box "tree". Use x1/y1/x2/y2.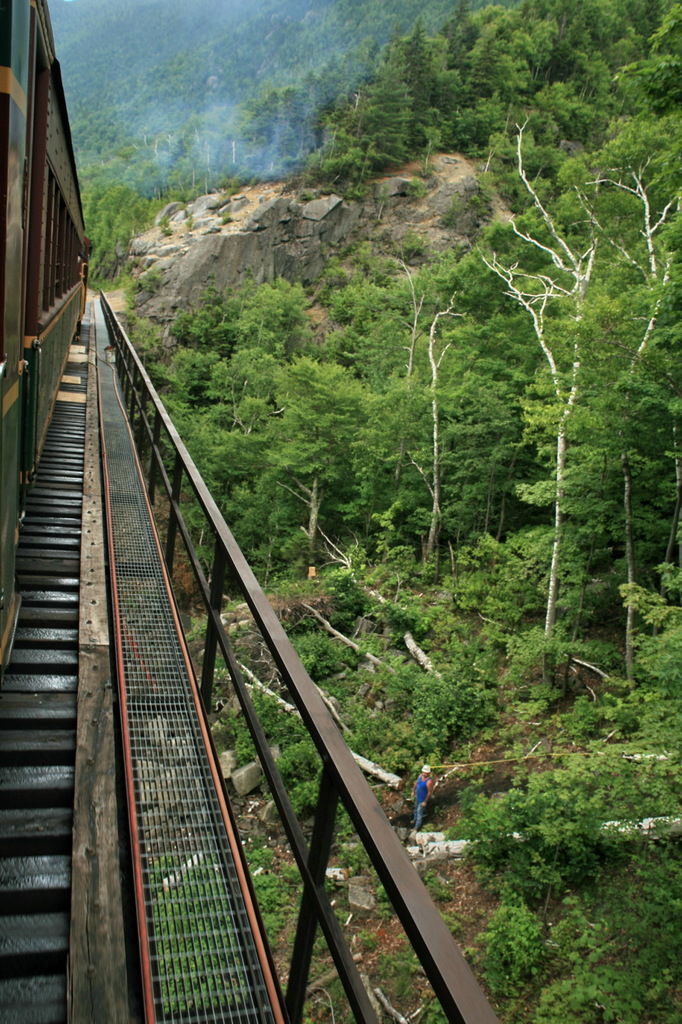
267/358/384/577.
